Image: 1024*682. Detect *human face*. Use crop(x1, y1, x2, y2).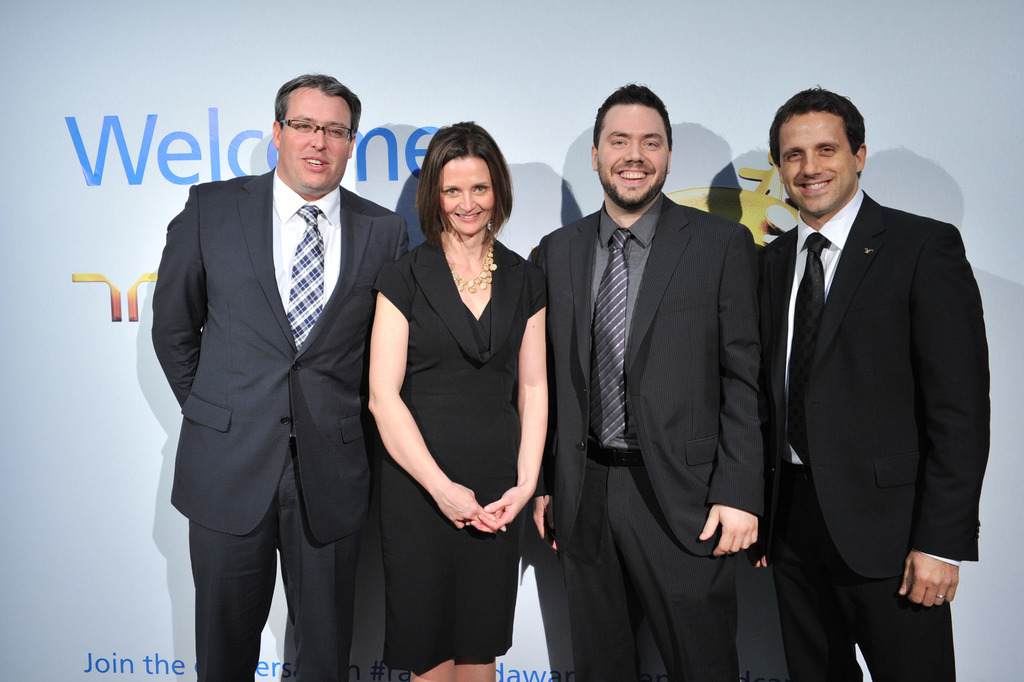
crop(605, 109, 666, 204).
